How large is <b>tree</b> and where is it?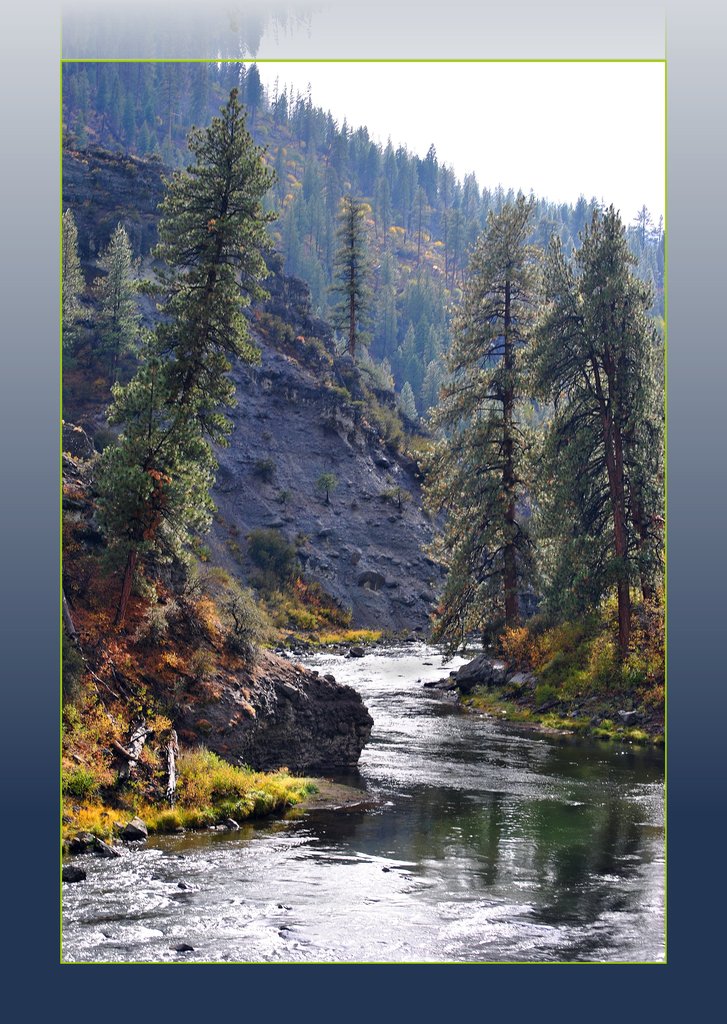
Bounding box: [388, 484, 411, 514].
